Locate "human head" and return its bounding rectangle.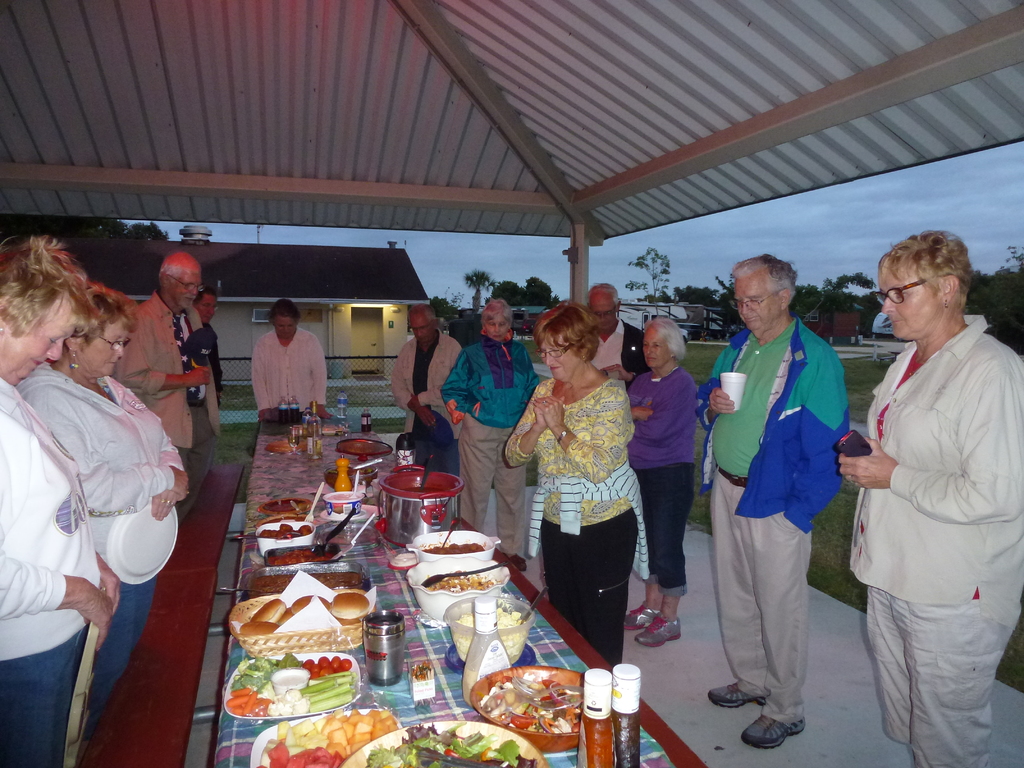
(left=881, top=230, right=976, bottom=342).
